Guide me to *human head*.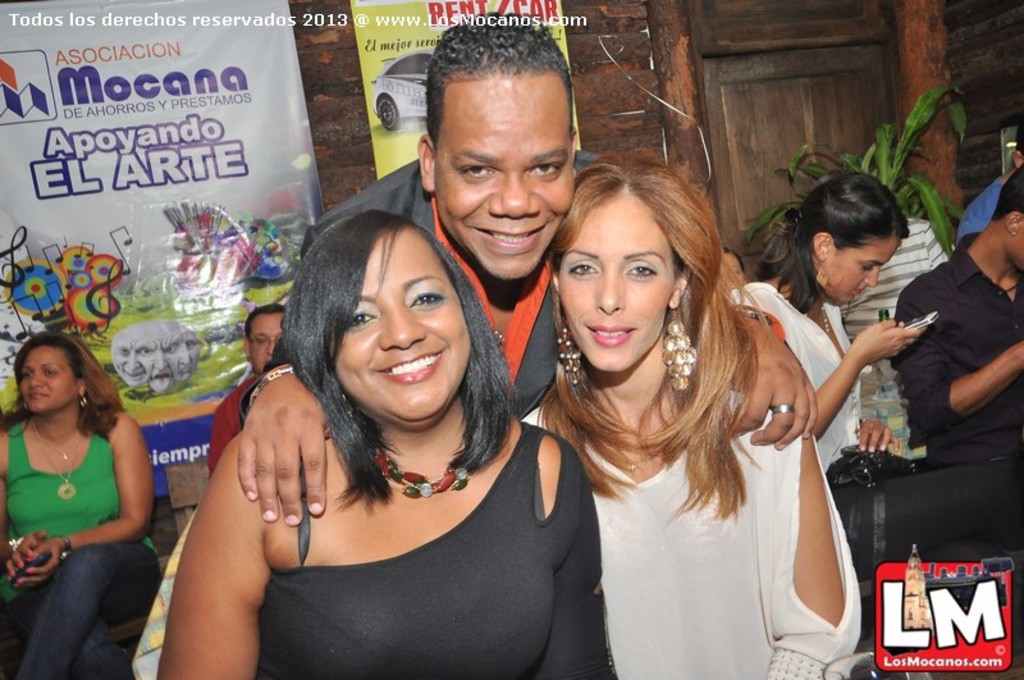
Guidance: (987,170,1023,275).
